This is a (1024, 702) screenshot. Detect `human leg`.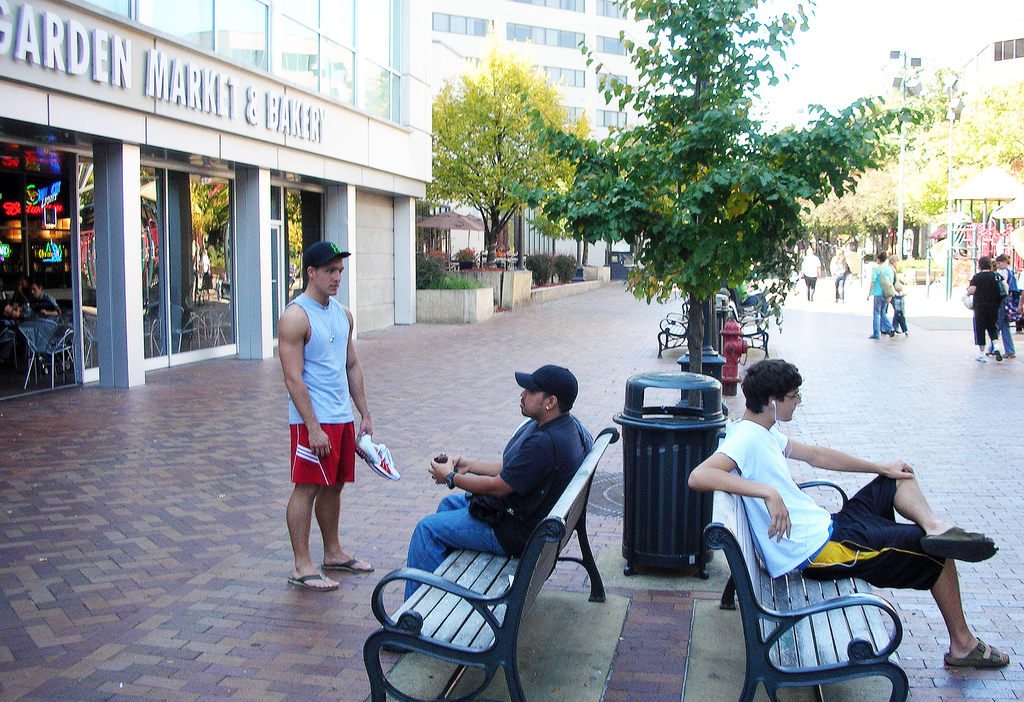
region(400, 497, 513, 651).
